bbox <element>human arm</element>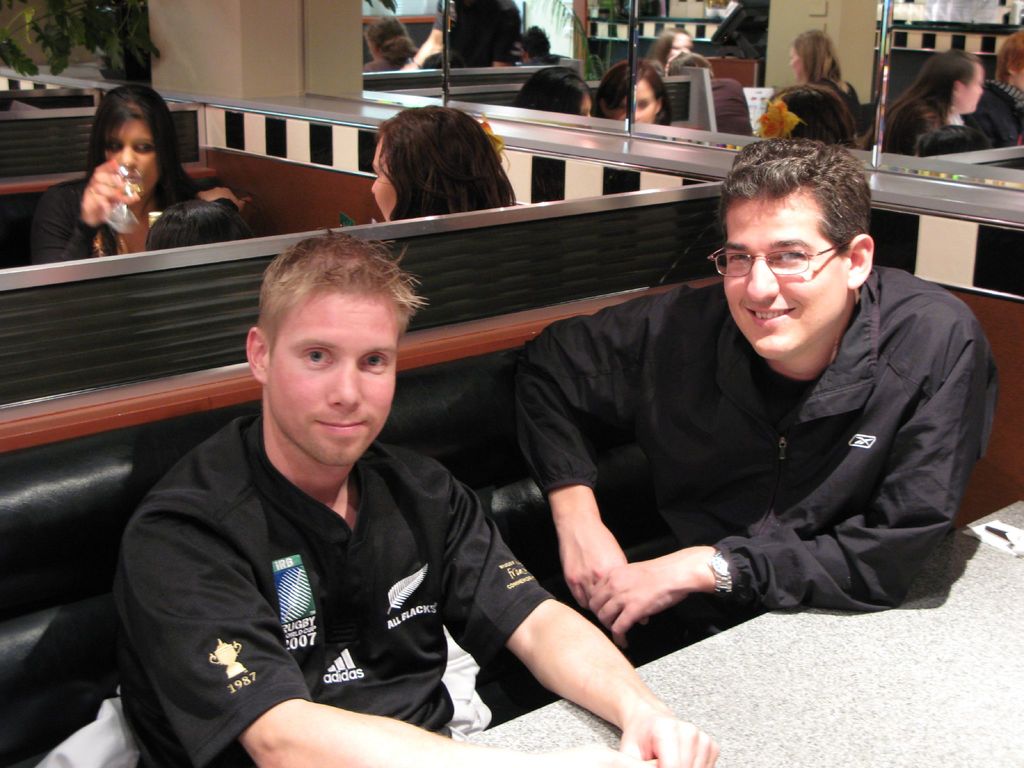
select_region(437, 475, 723, 765)
